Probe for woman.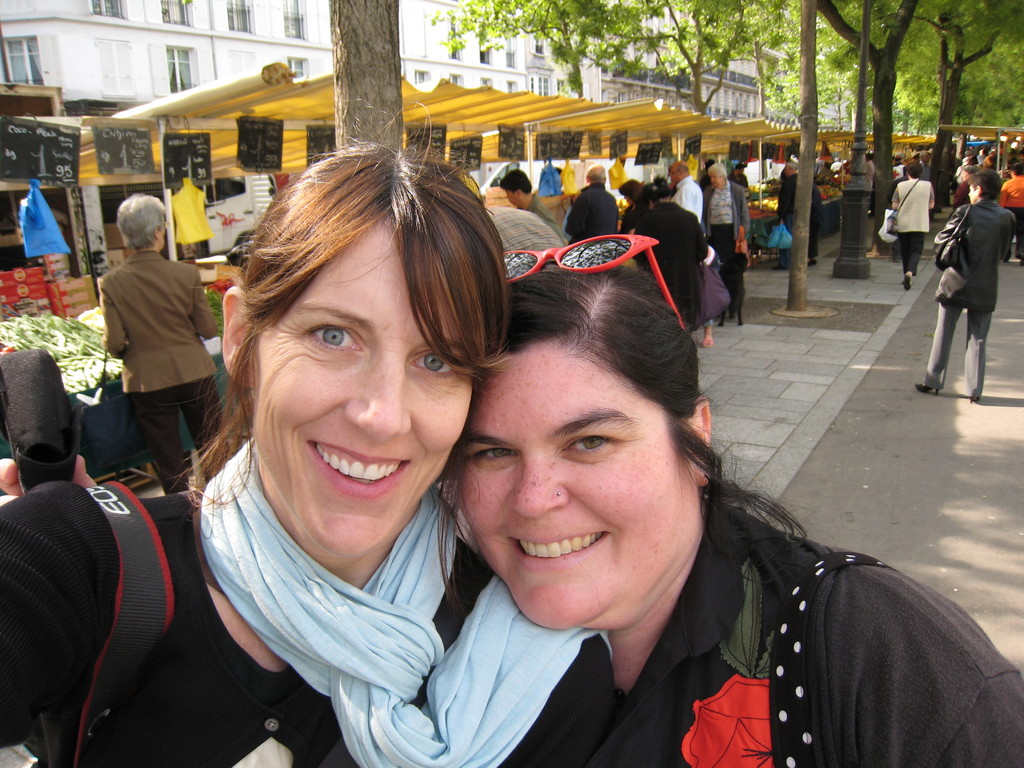
Probe result: select_region(91, 192, 221, 499).
